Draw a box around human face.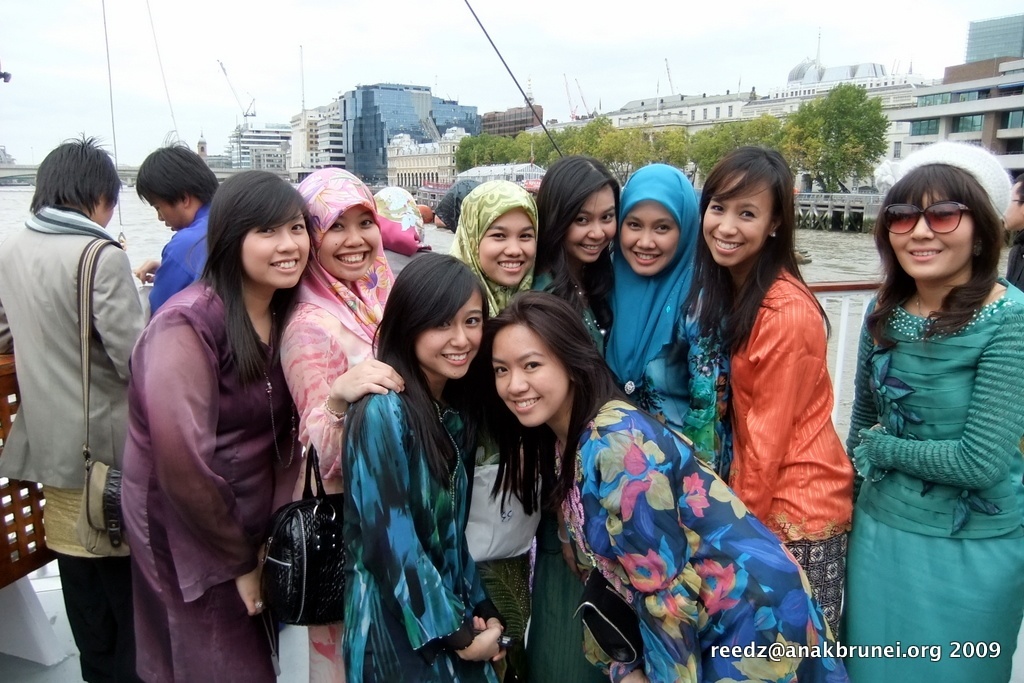
locate(571, 180, 618, 261).
